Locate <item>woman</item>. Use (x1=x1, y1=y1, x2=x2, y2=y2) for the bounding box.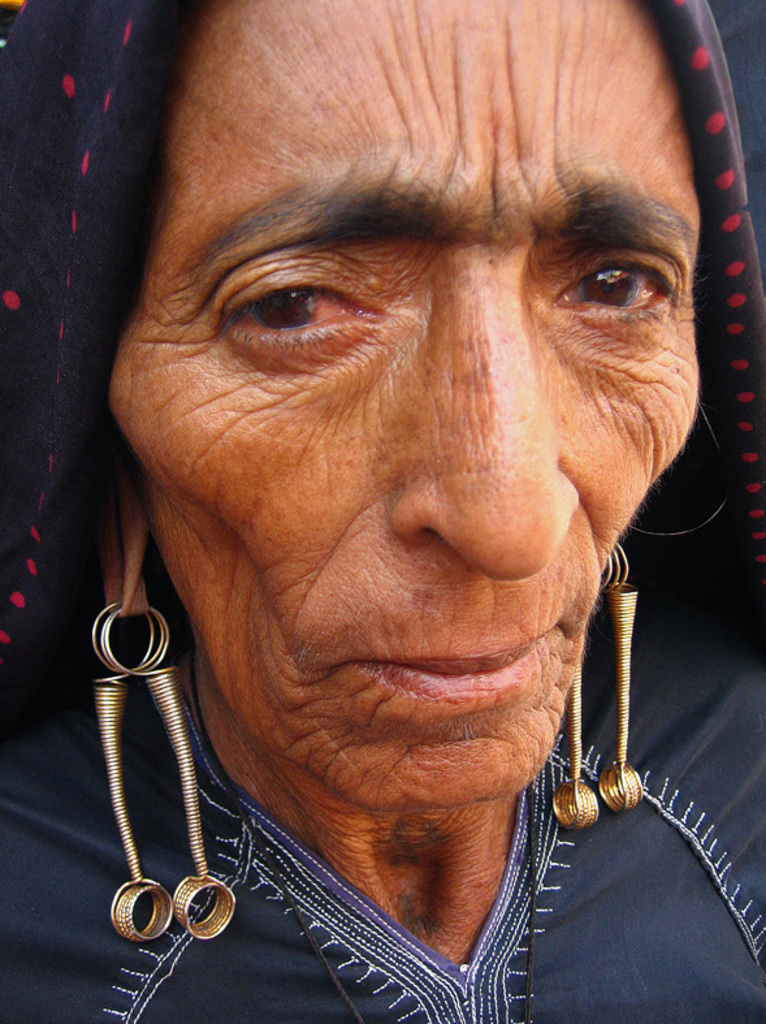
(x1=33, y1=0, x2=765, y2=981).
